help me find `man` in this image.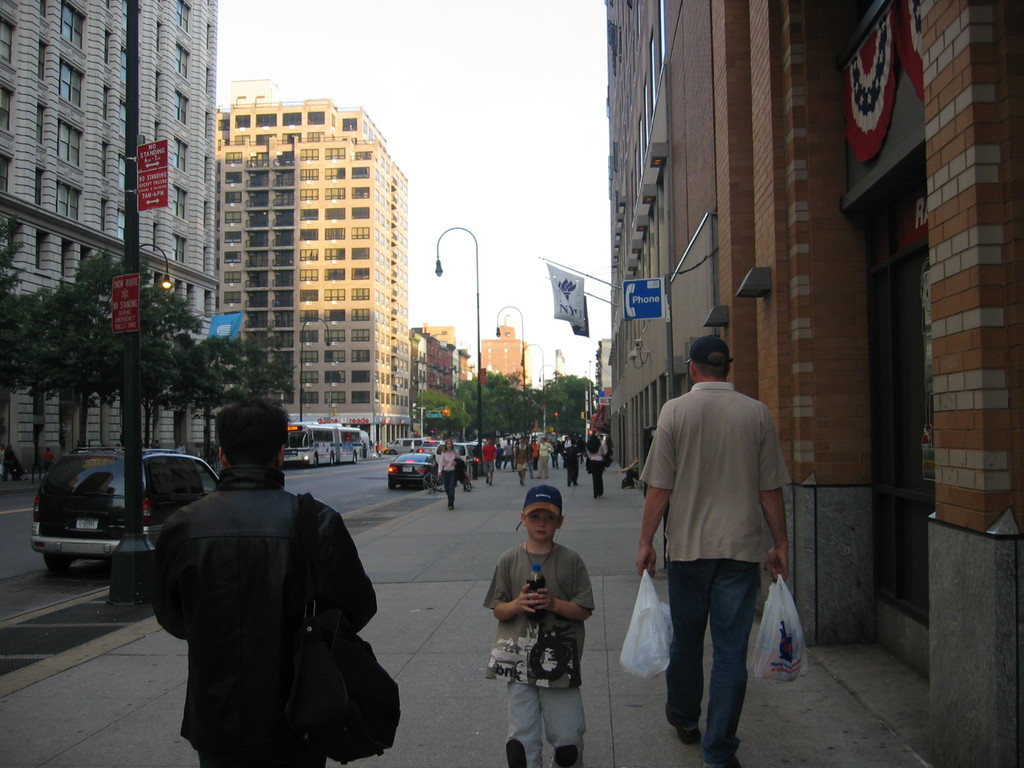
Found it: x1=637, y1=335, x2=792, y2=767.
